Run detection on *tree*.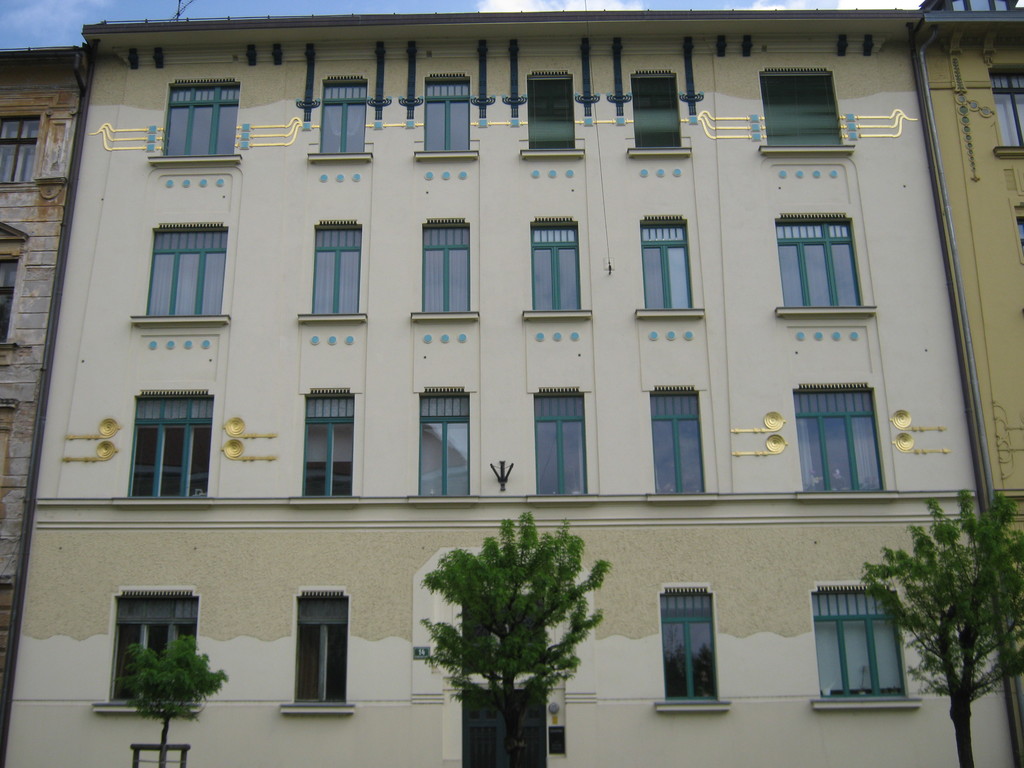
Result: locate(411, 509, 618, 767).
